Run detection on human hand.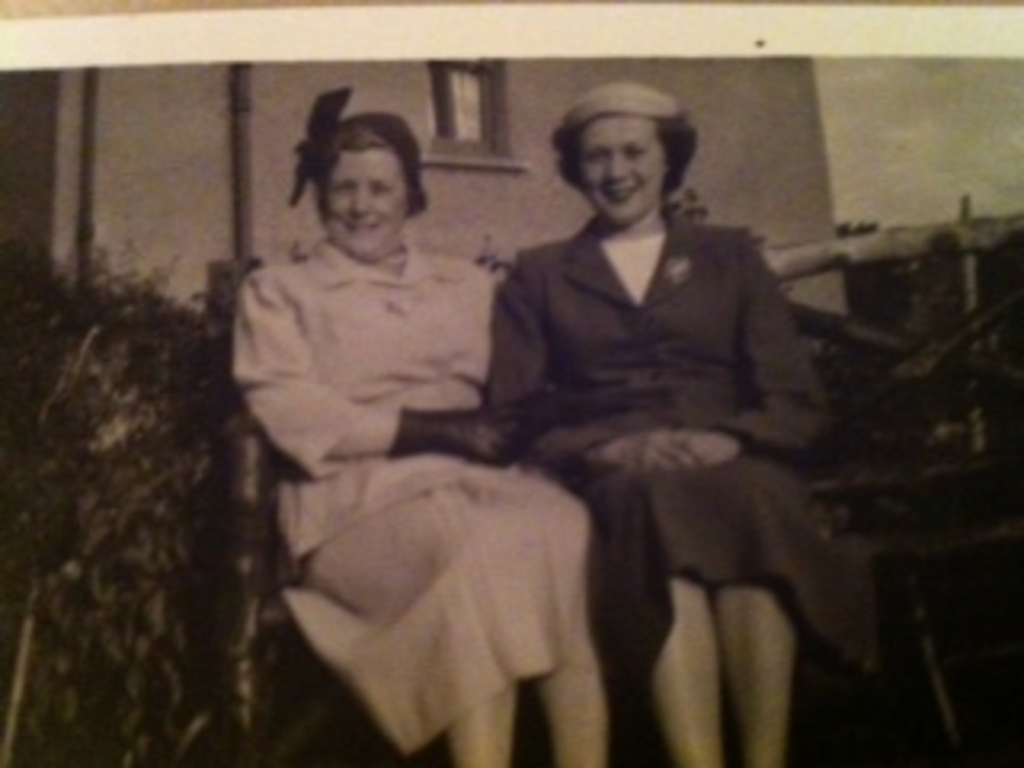
Result: pyautogui.locateOnScreen(445, 410, 522, 467).
